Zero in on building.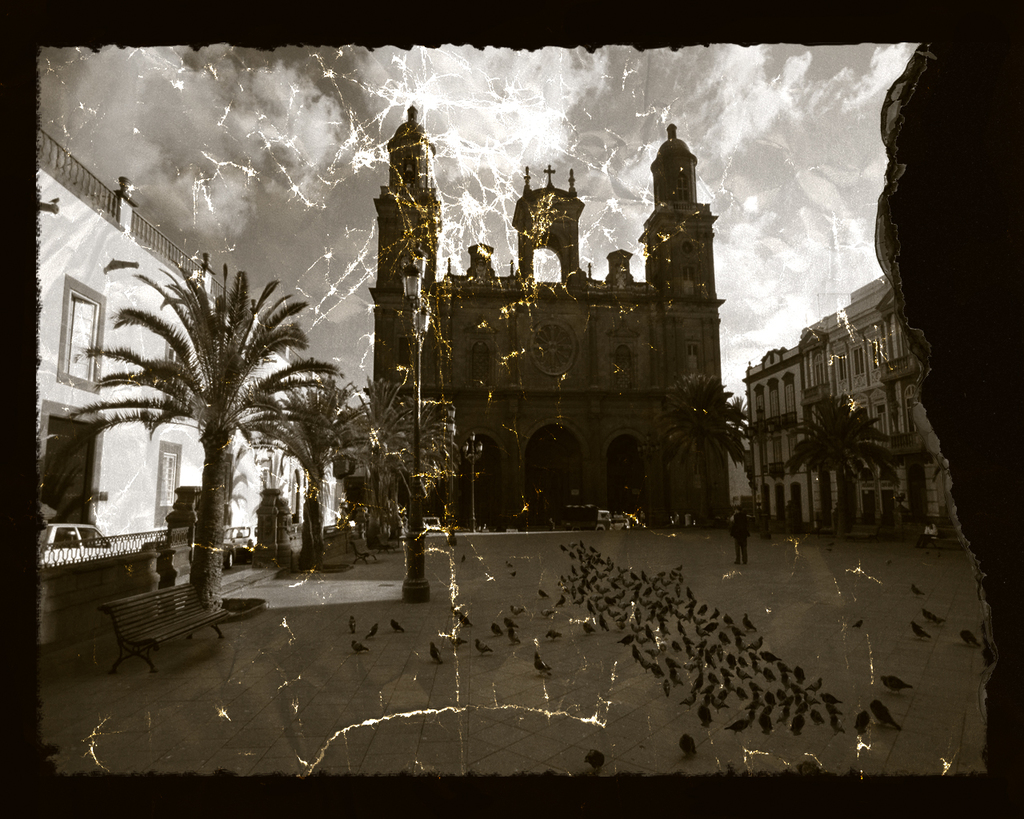
Zeroed in: 368:100:731:521.
